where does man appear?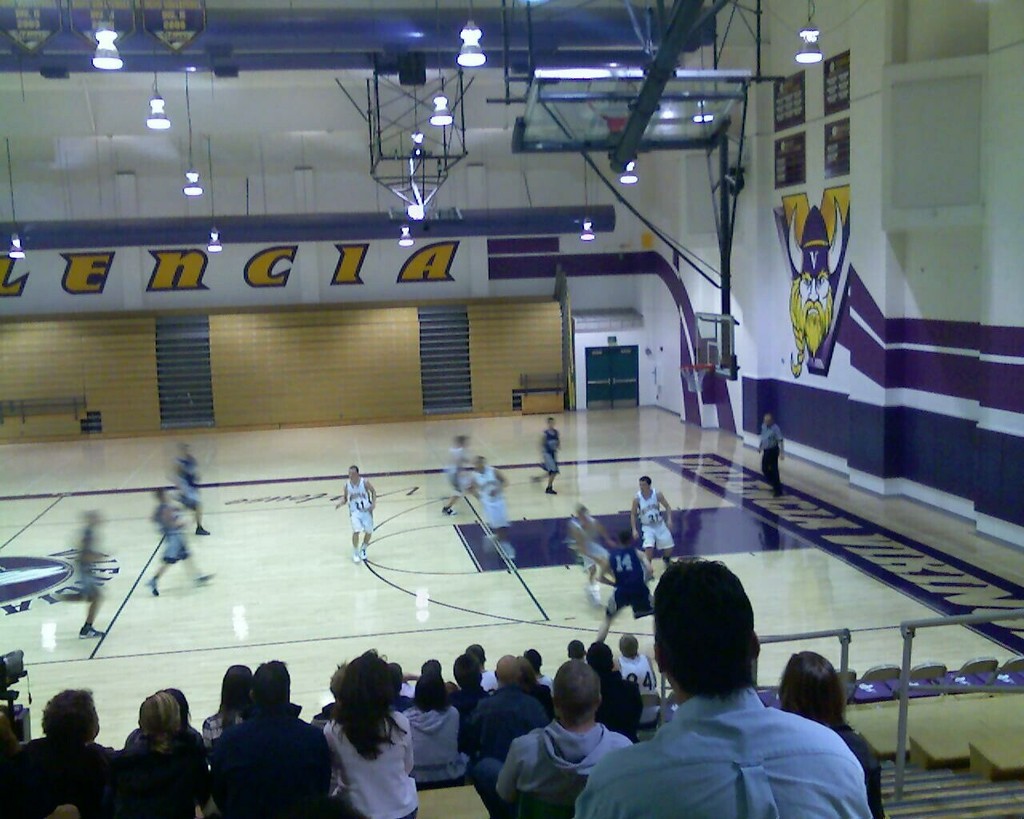
Appears at detection(582, 640, 643, 742).
